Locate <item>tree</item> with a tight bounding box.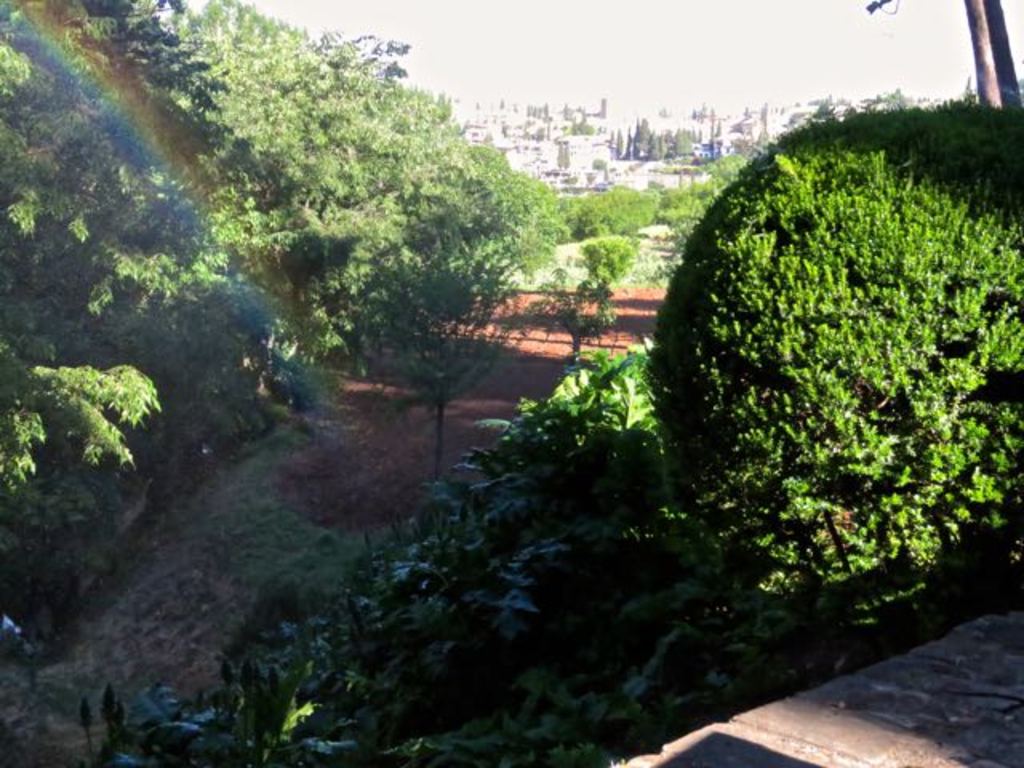
{"x1": 534, "y1": 168, "x2": 570, "y2": 272}.
